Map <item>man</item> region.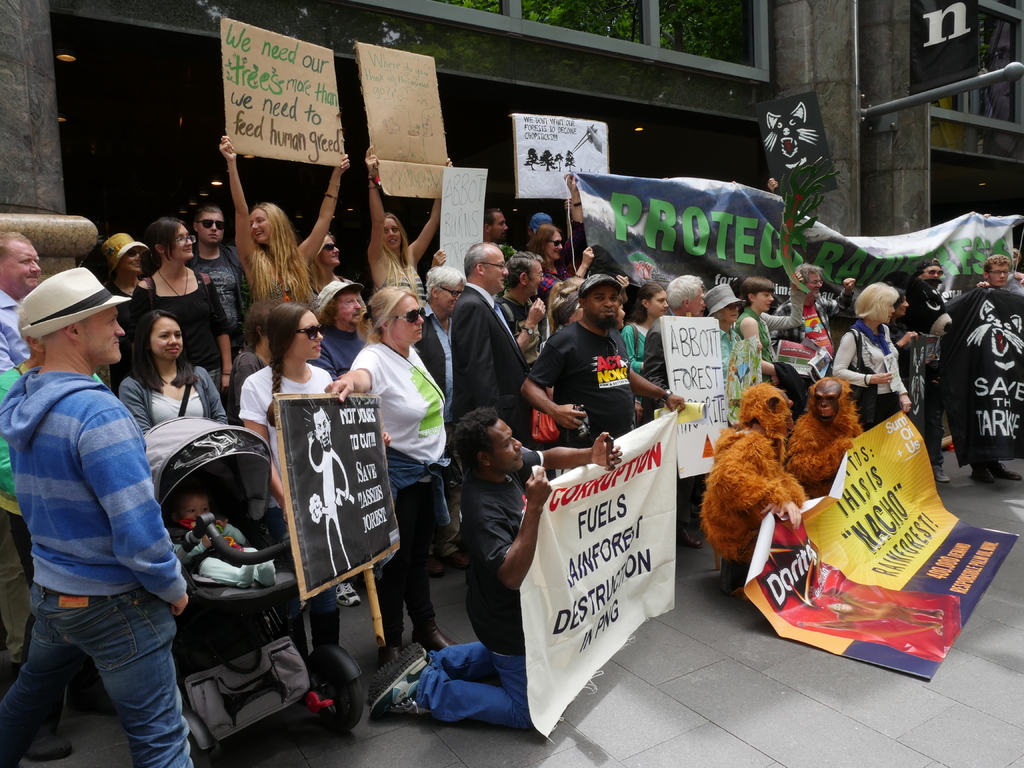
Mapped to l=0, t=227, r=26, b=390.
